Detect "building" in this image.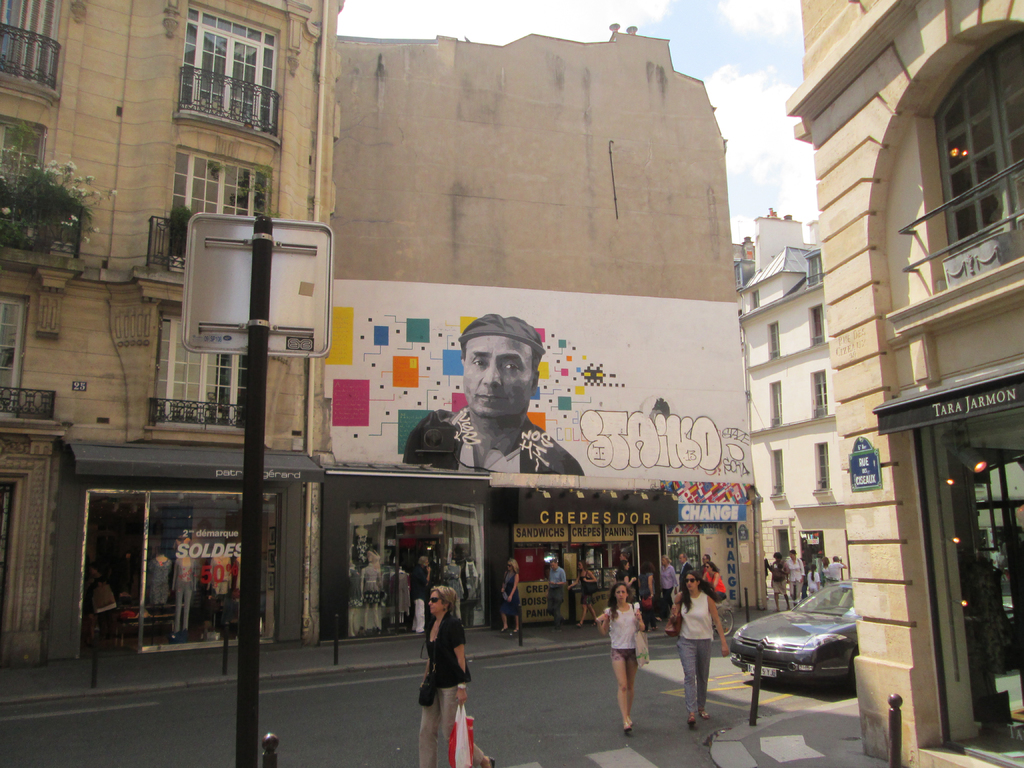
Detection: [left=0, top=0, right=351, bottom=667].
